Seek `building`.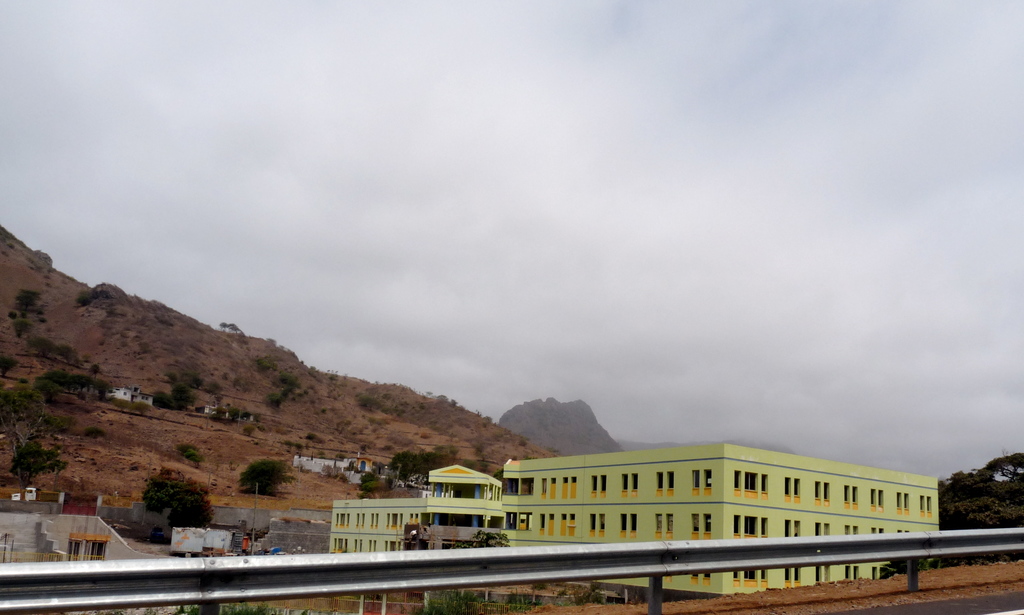
bbox(251, 515, 324, 554).
